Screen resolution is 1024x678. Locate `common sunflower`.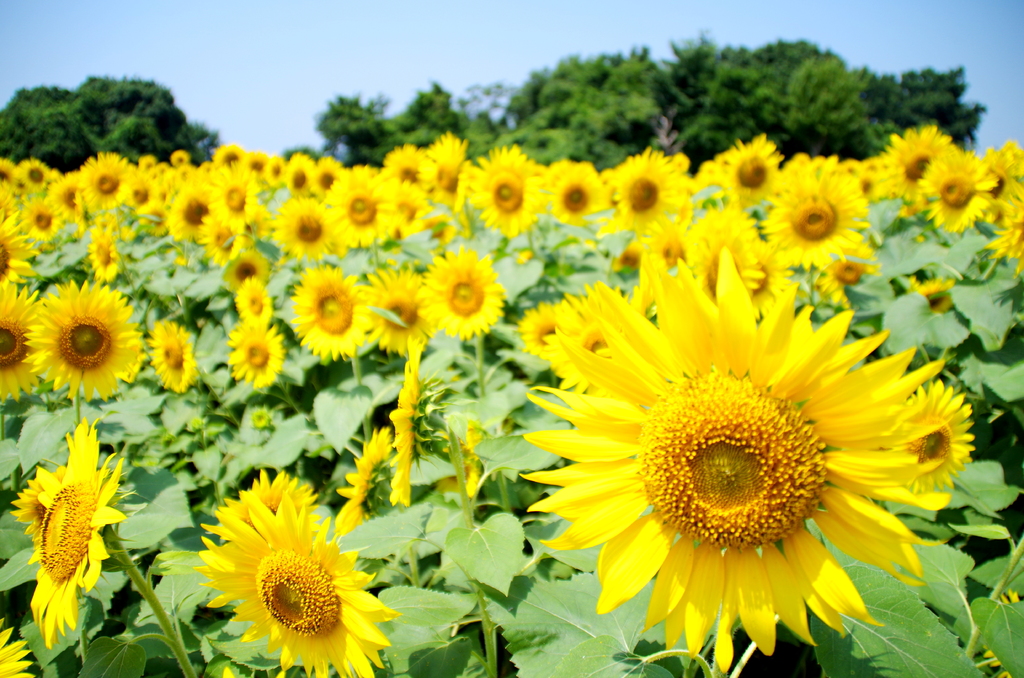
(233, 322, 280, 385).
